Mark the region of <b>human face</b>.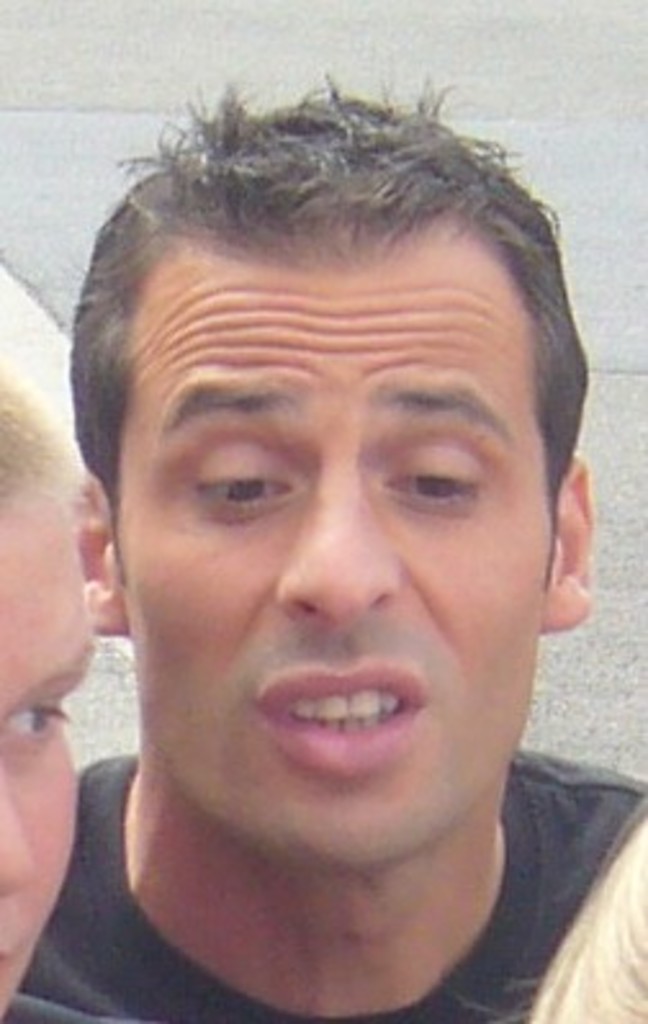
Region: {"left": 113, "top": 244, "right": 563, "bottom": 877}.
